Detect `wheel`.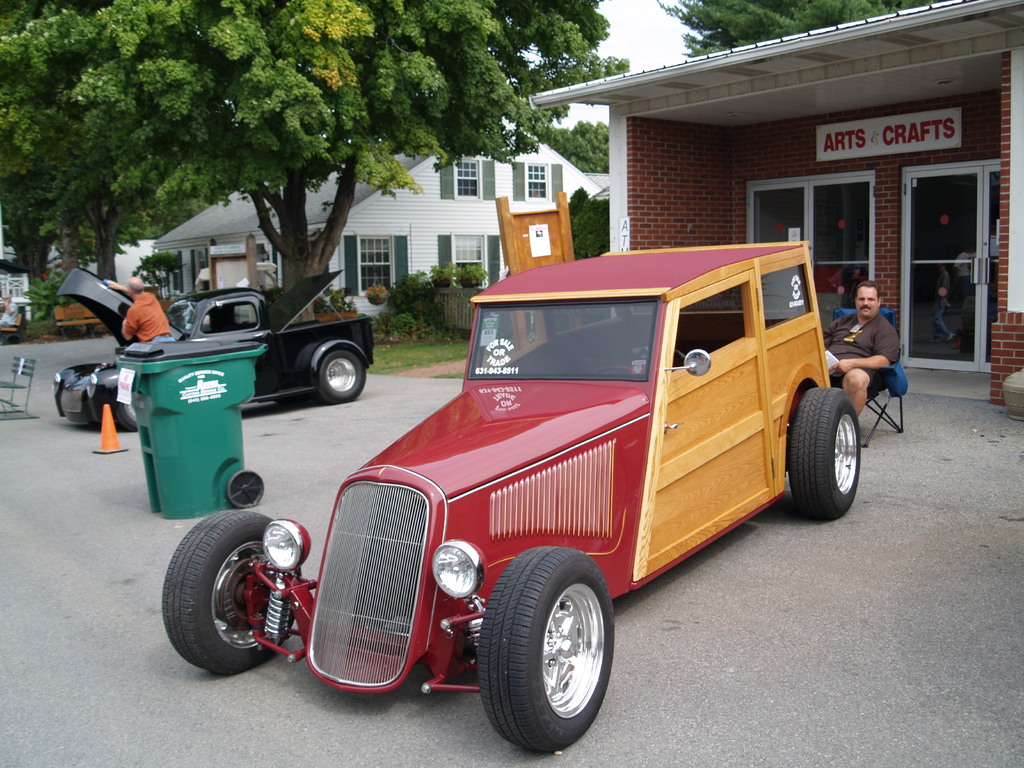
Detected at 790:386:863:520.
